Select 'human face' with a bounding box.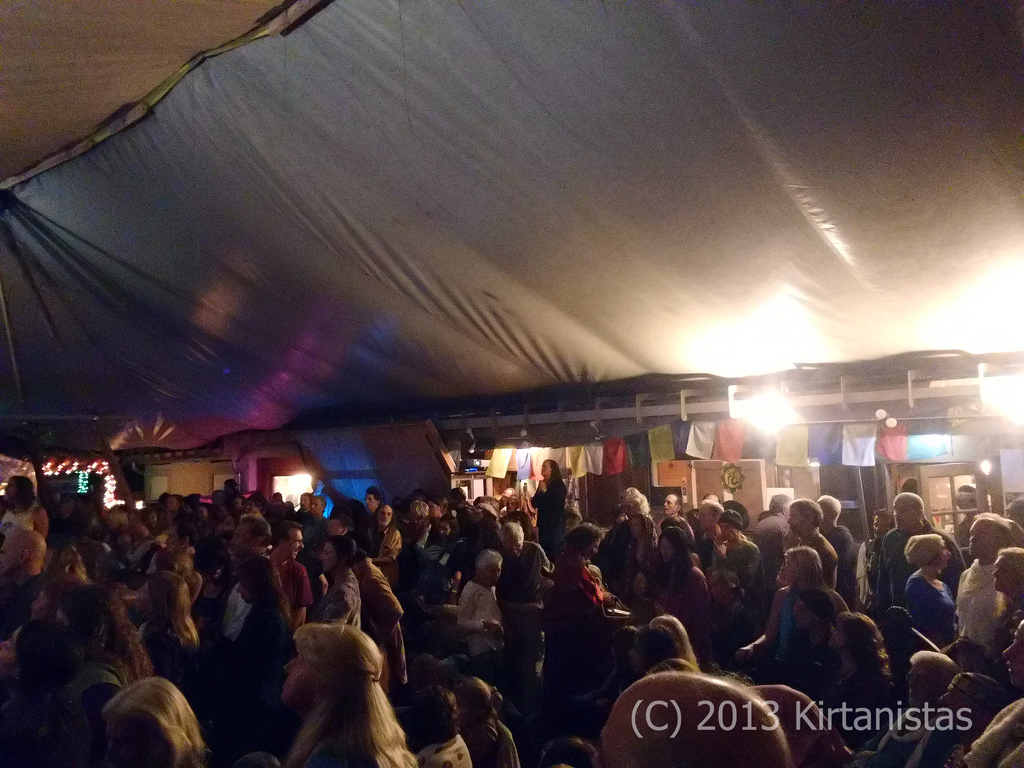
(x1=870, y1=511, x2=890, y2=547).
